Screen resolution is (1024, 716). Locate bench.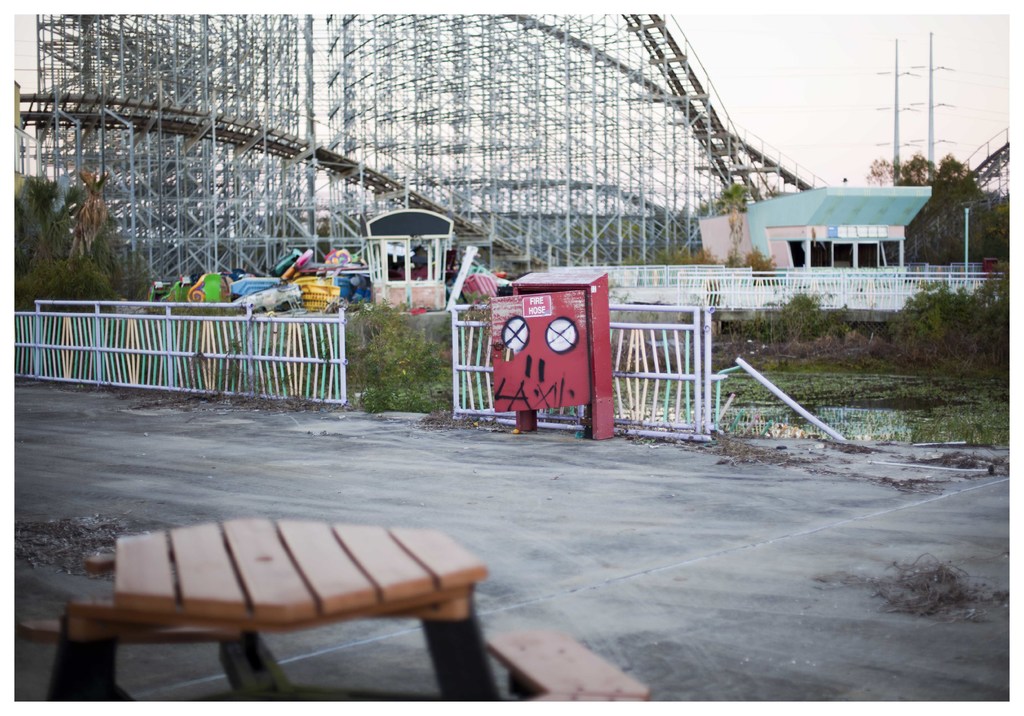
488:628:652:710.
